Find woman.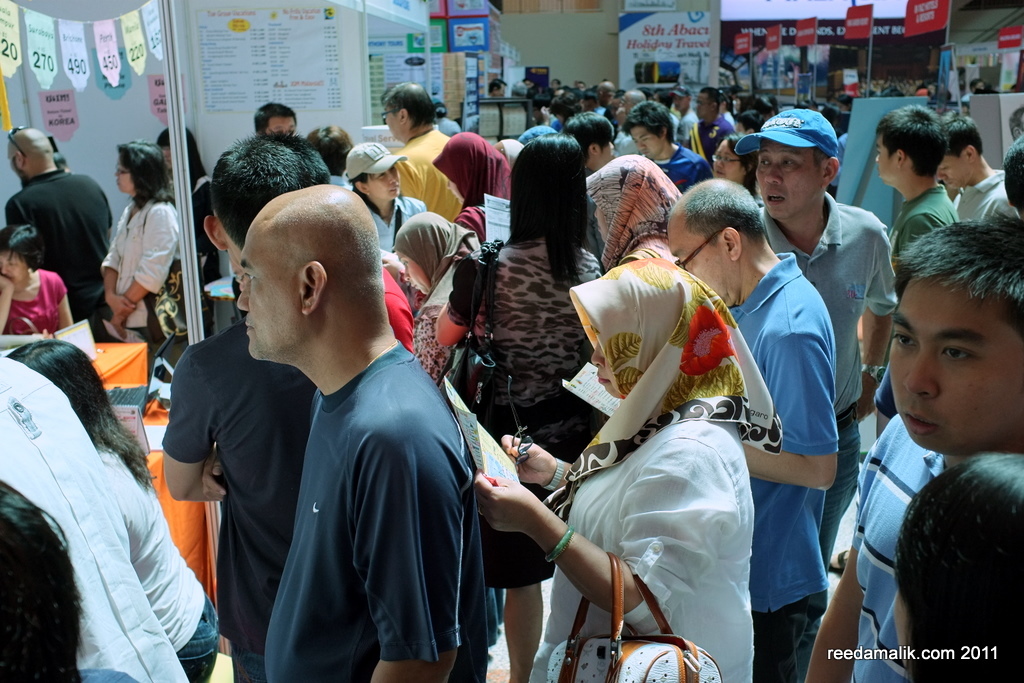
444,143,619,679.
